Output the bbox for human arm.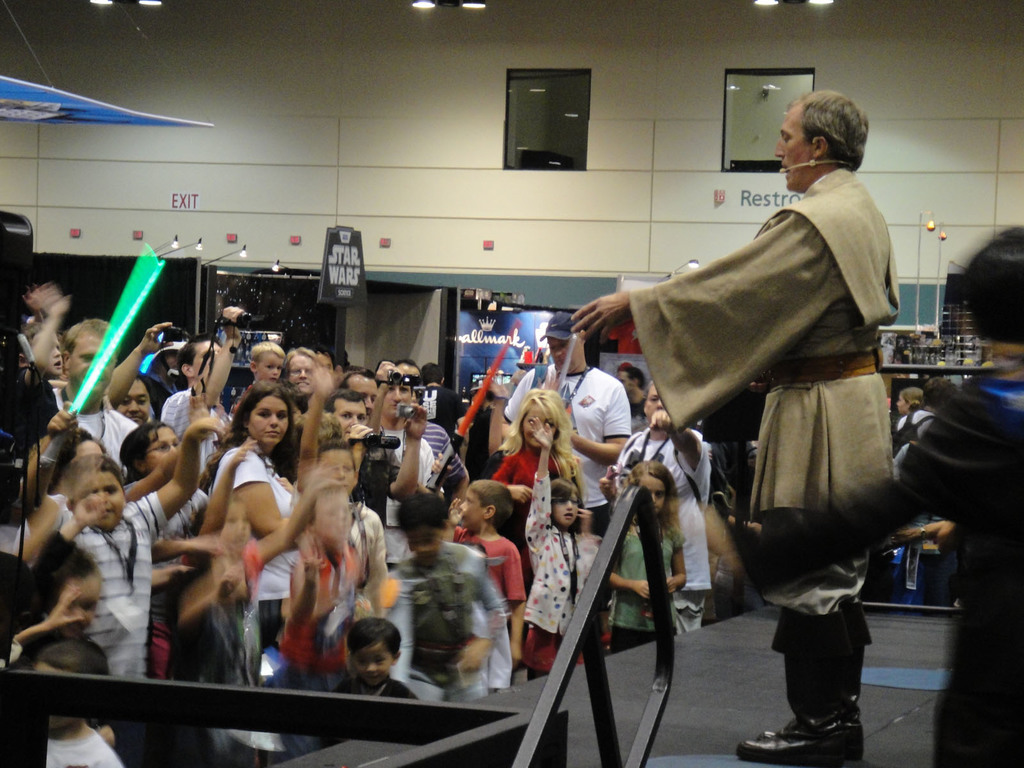
[left=108, top=321, right=176, bottom=403].
